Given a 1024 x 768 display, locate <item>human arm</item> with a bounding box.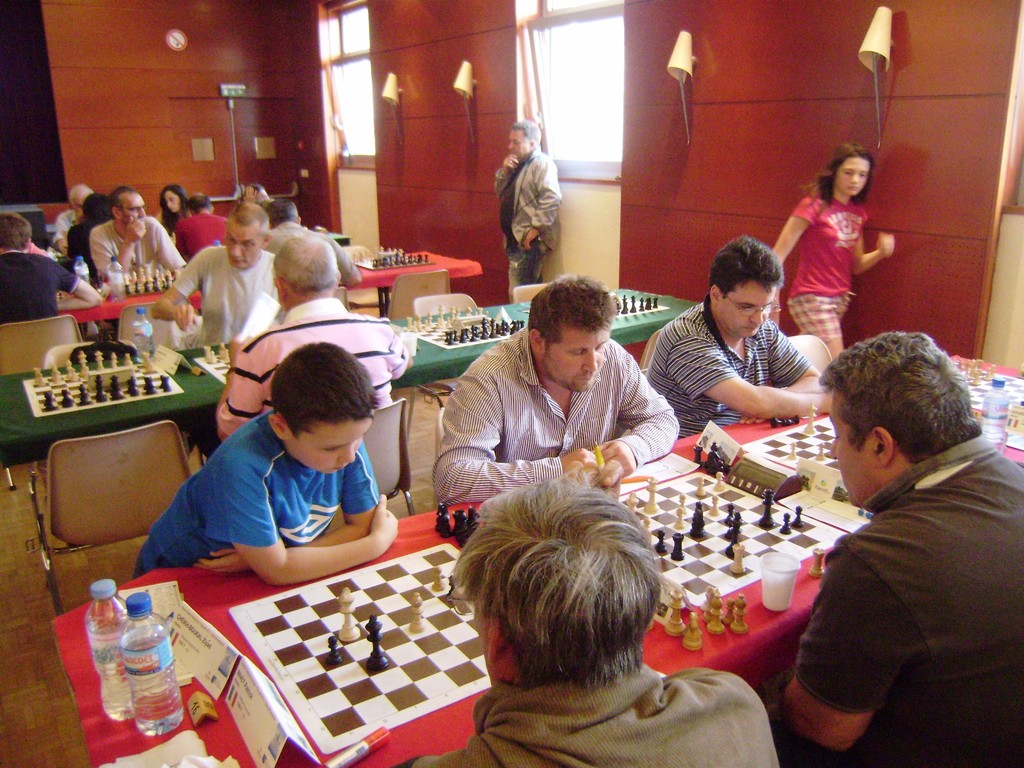
Located: [x1=494, y1=150, x2=518, y2=200].
